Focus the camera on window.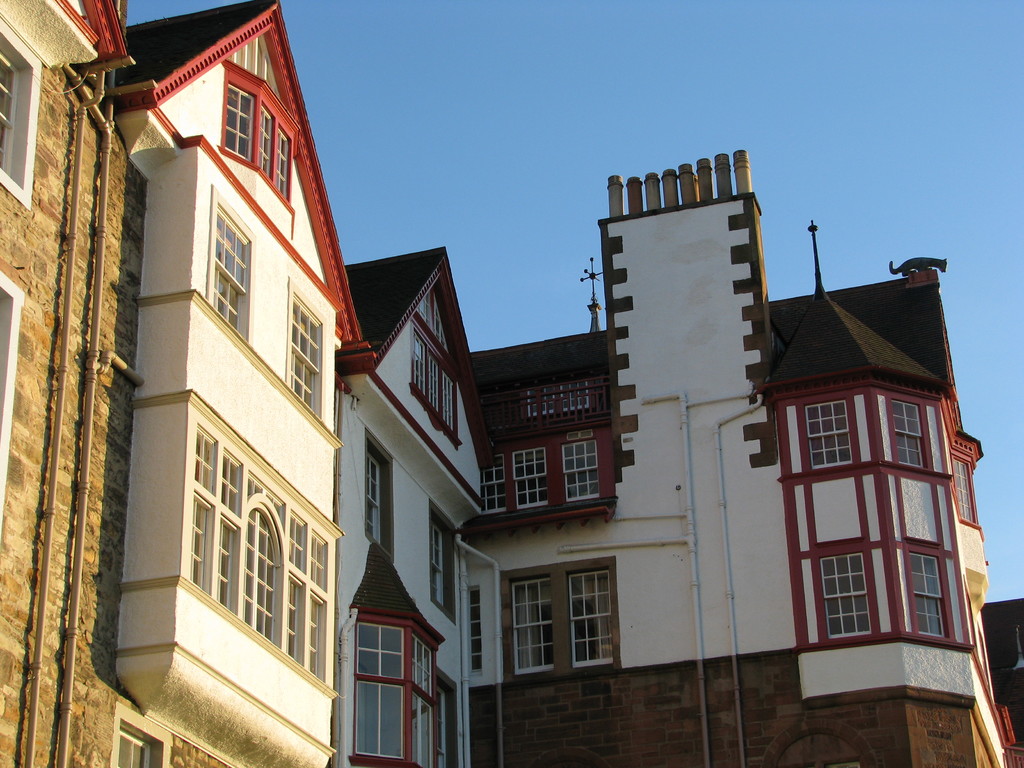
Focus region: x1=348 y1=677 x2=422 y2=765.
